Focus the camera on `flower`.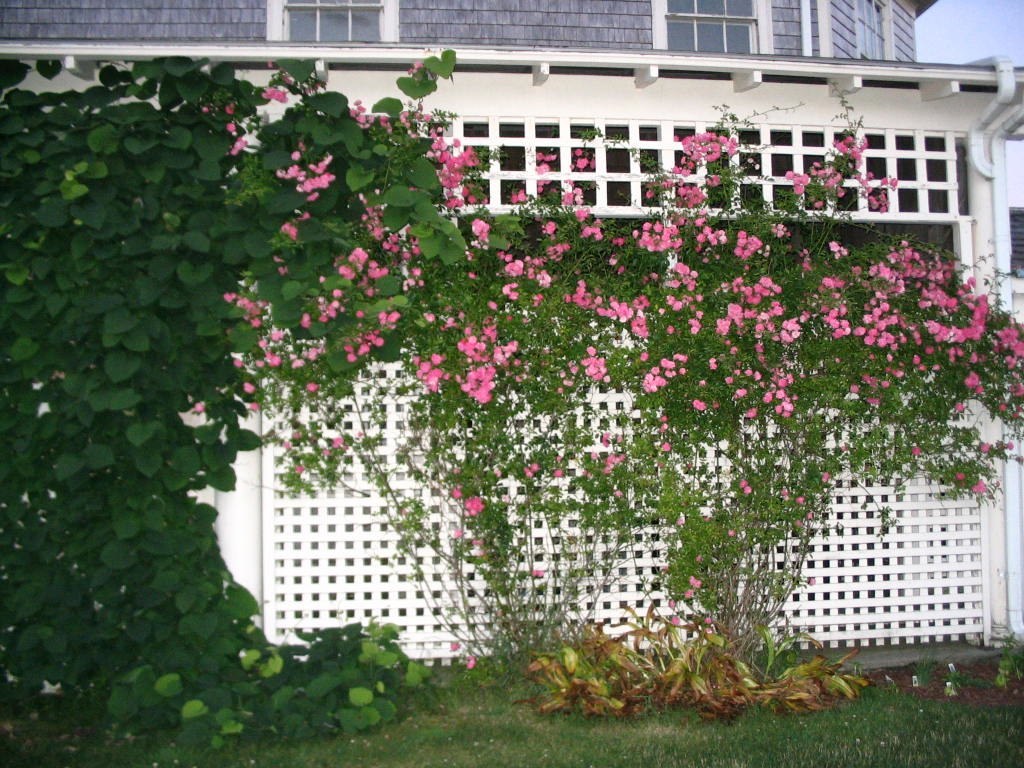
Focus region: left=319, top=448, right=331, bottom=460.
